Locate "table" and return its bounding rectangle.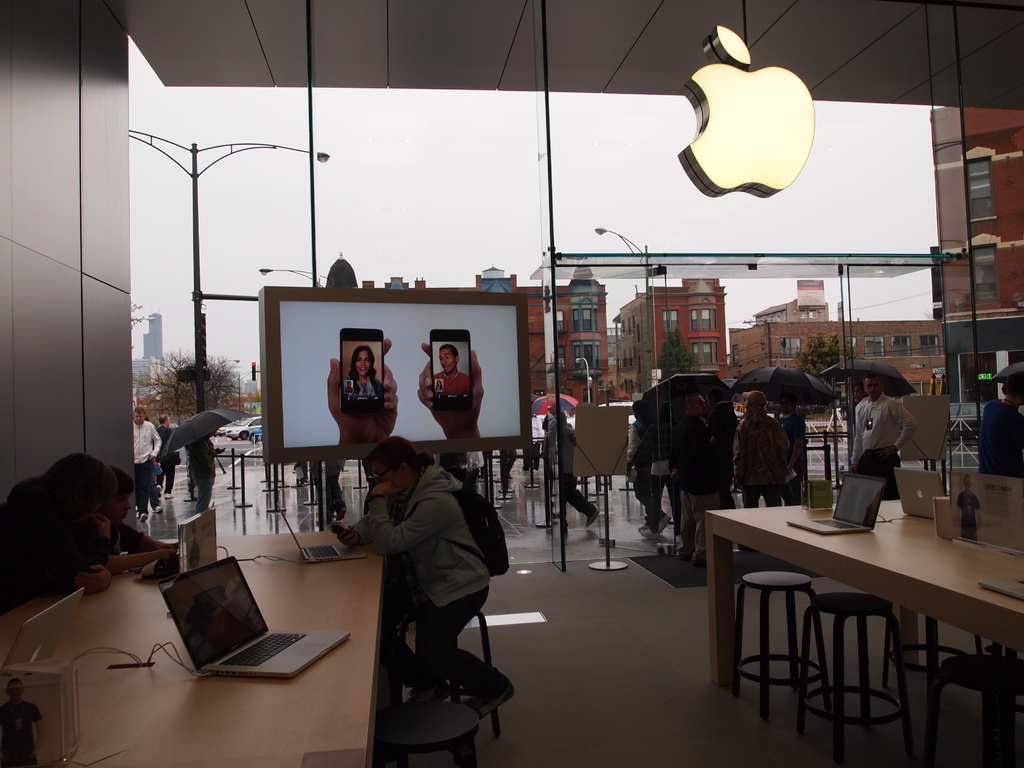
[x1=0, y1=531, x2=387, y2=767].
